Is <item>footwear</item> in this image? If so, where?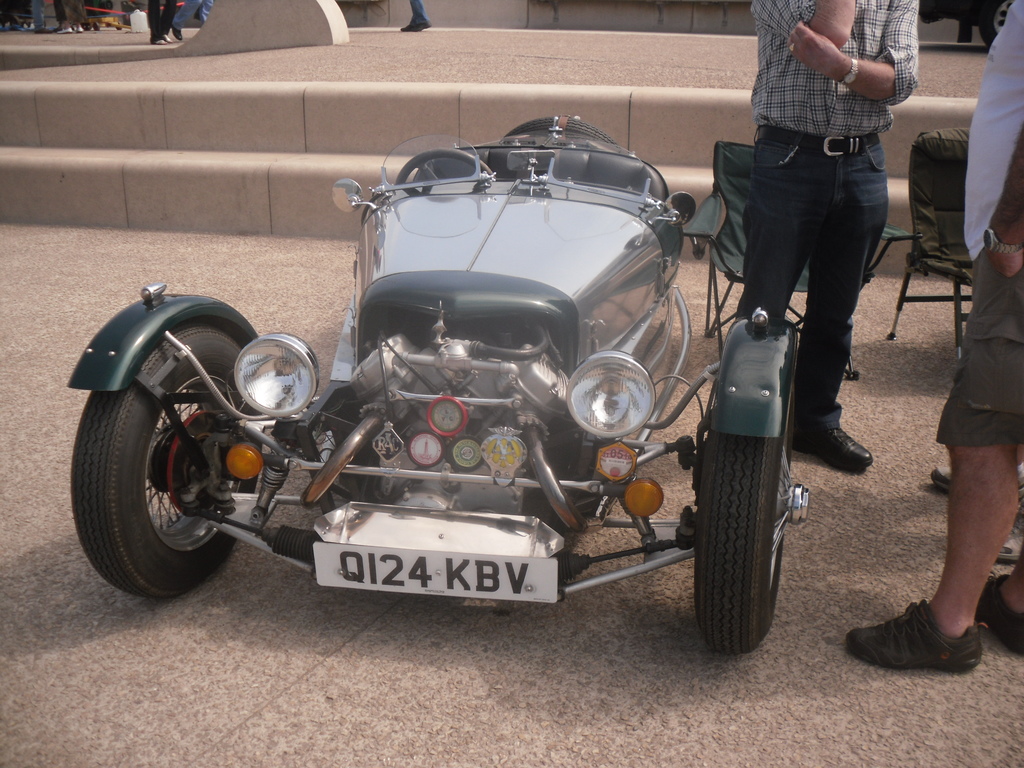
Yes, at {"x1": 398, "y1": 20, "x2": 429, "y2": 33}.
